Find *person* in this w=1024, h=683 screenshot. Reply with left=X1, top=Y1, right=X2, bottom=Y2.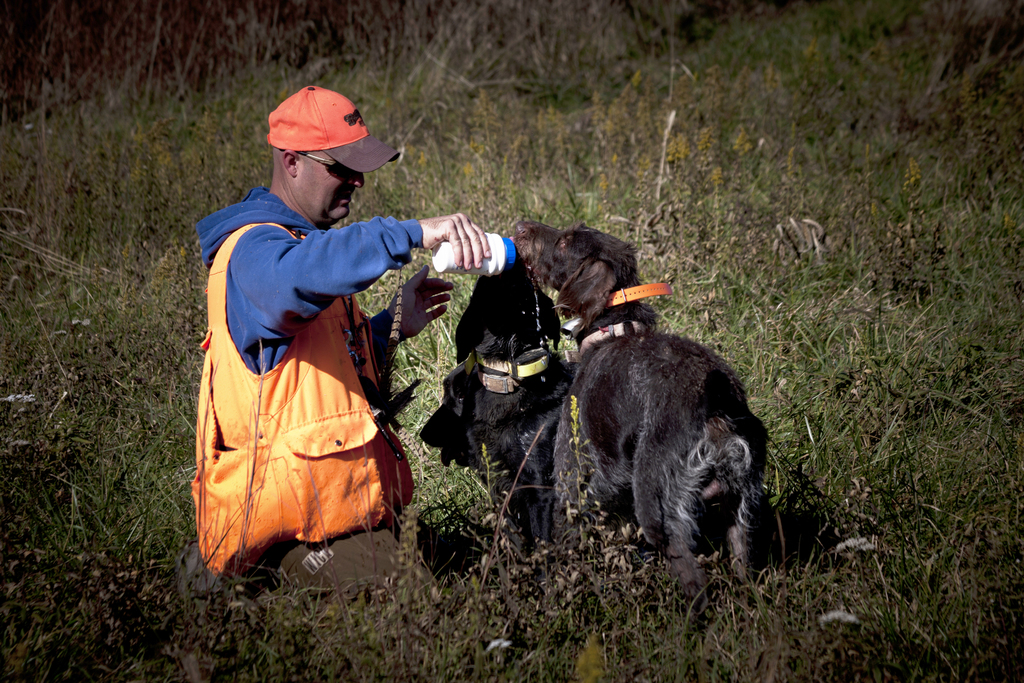
left=195, top=95, right=445, bottom=611.
